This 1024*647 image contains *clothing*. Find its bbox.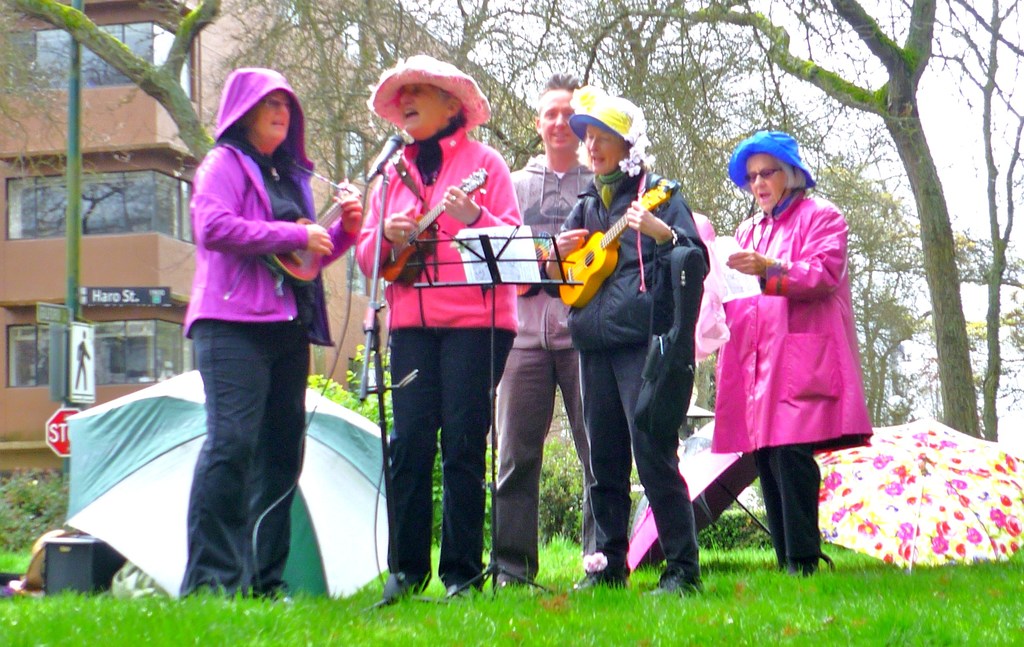
box(714, 186, 874, 574).
